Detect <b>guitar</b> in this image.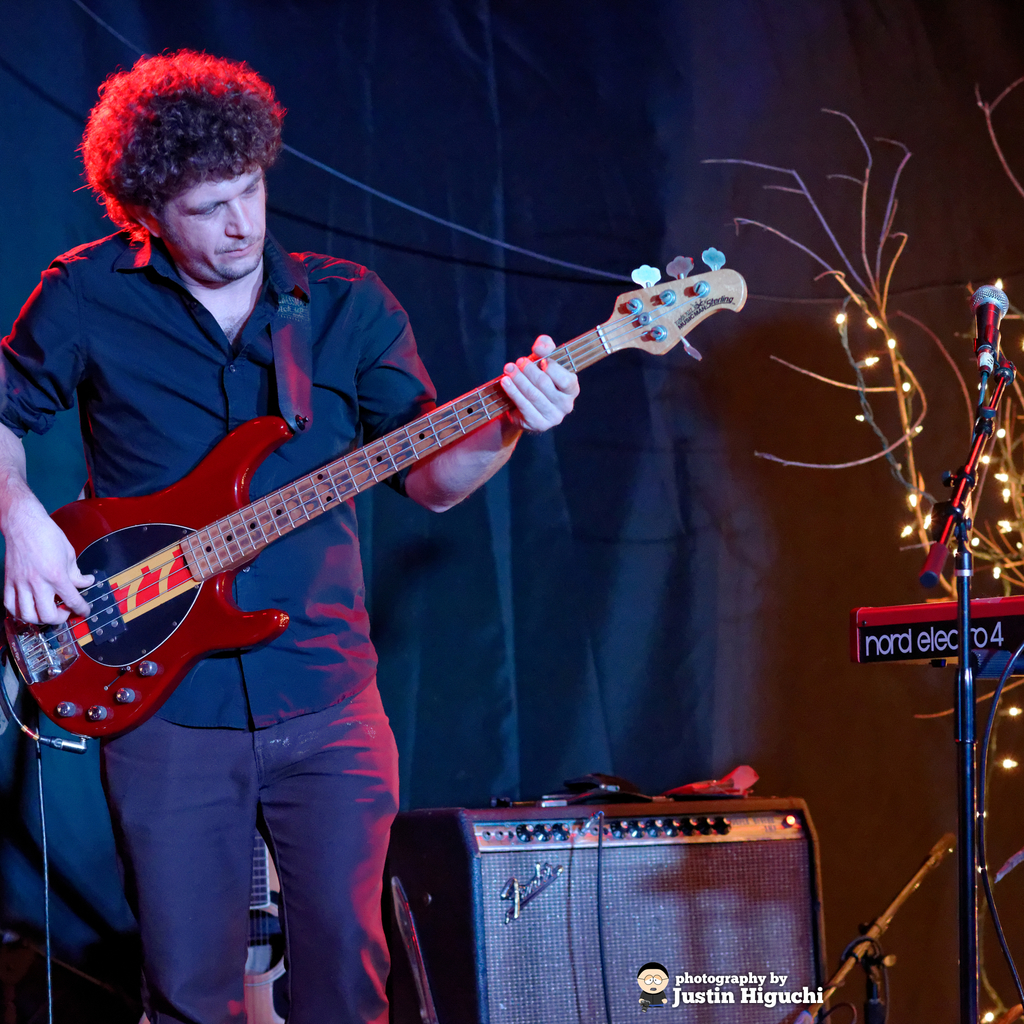
Detection: bbox=[3, 244, 746, 748].
